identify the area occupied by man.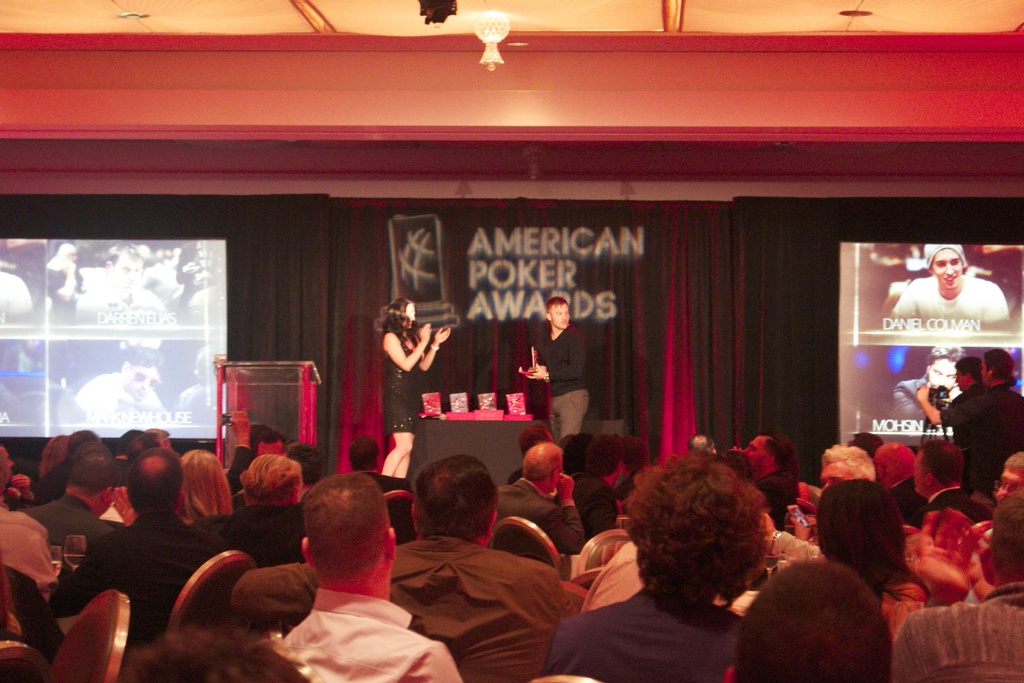
Area: 890,242,1010,321.
